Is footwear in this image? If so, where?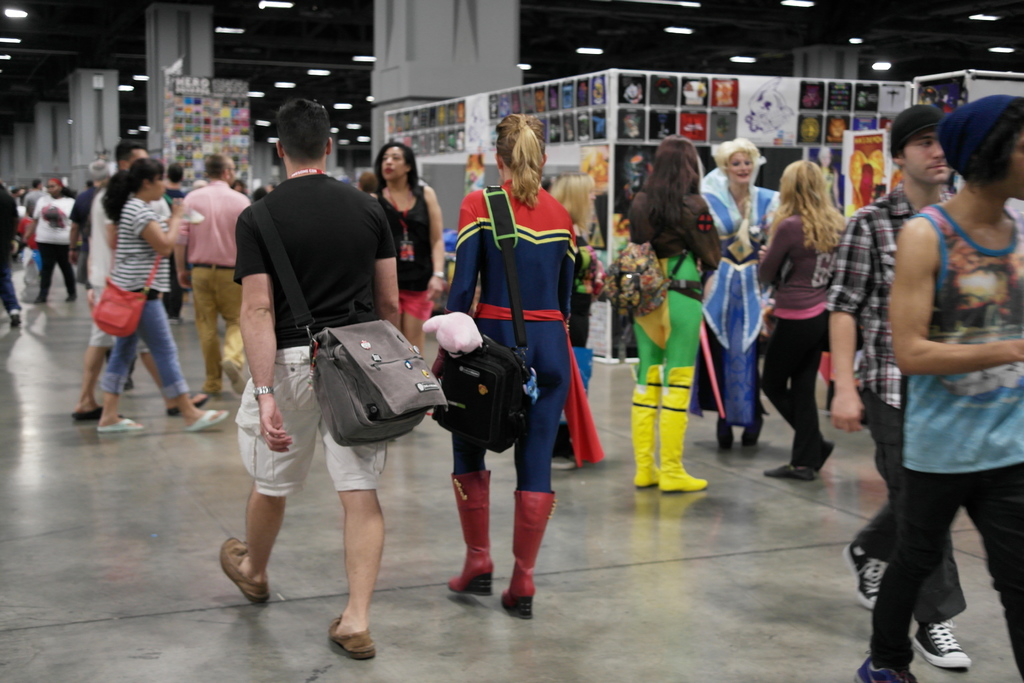
Yes, at bbox=[631, 364, 669, 490].
